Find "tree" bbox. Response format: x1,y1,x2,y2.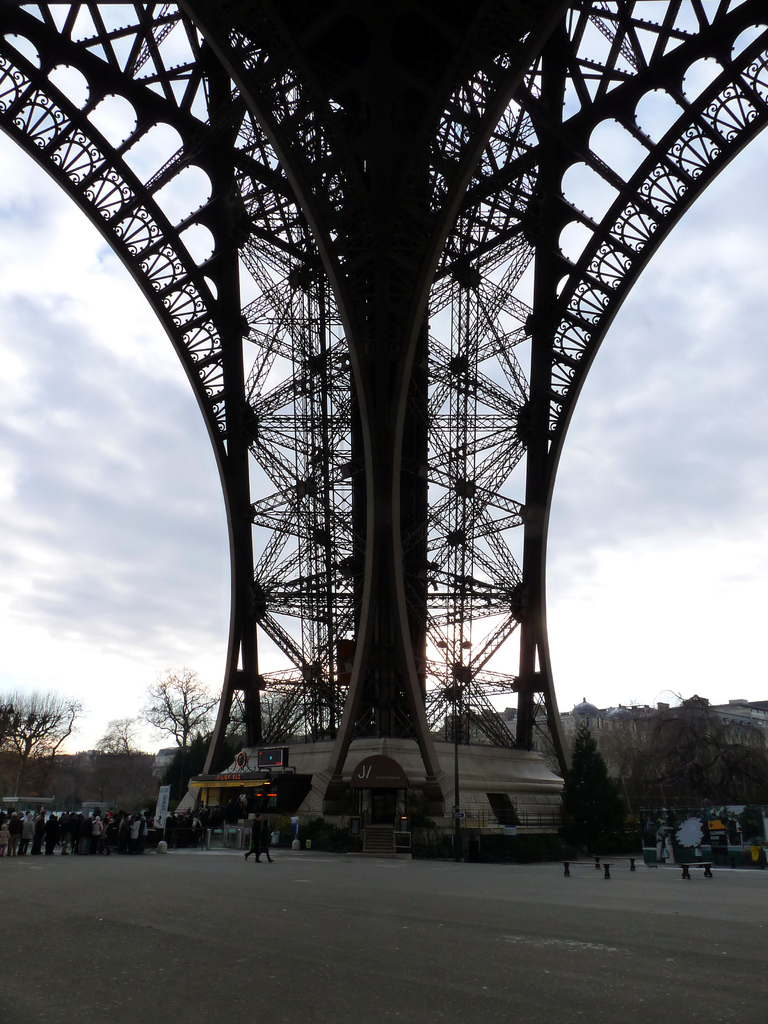
97,717,147,798.
